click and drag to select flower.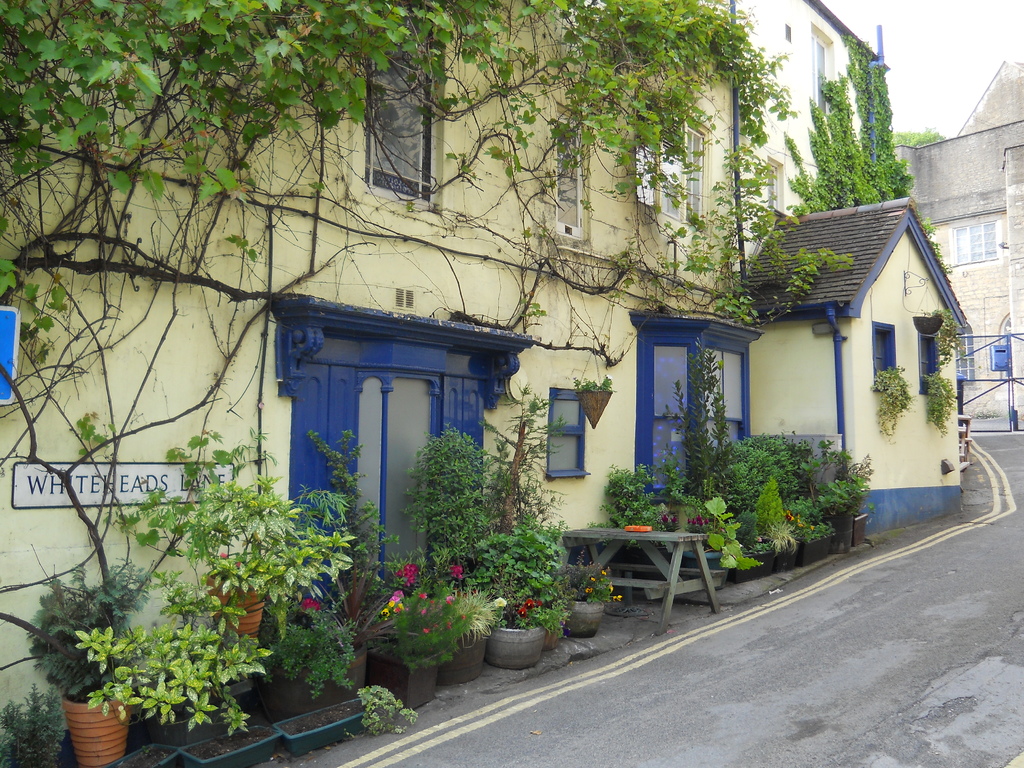
Selection: box(607, 582, 614, 590).
